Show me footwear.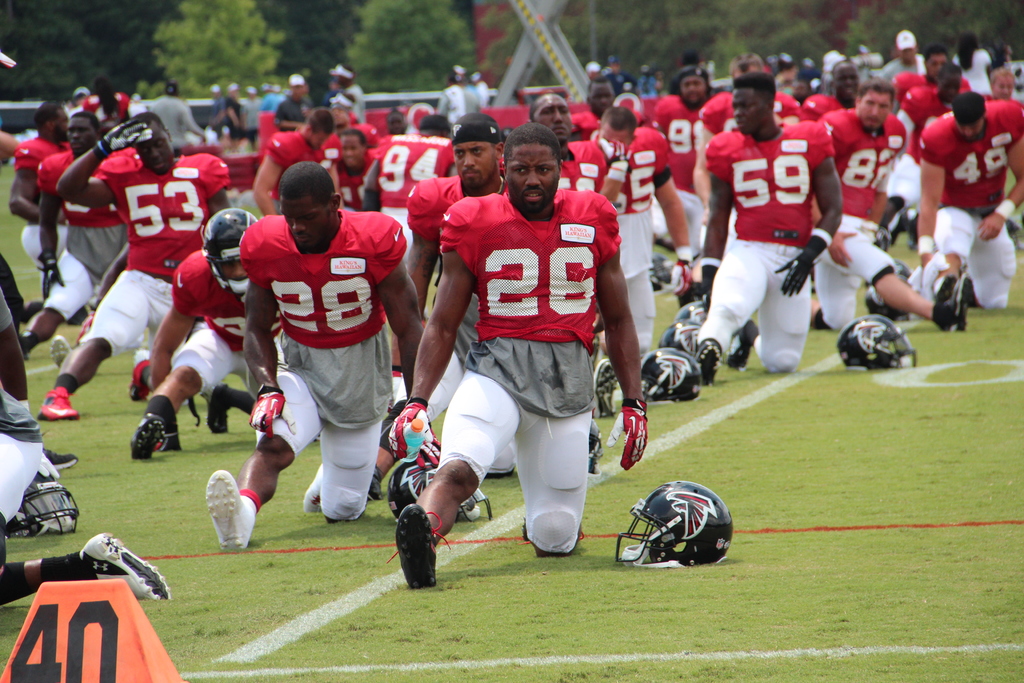
footwear is here: locate(872, 229, 891, 250).
